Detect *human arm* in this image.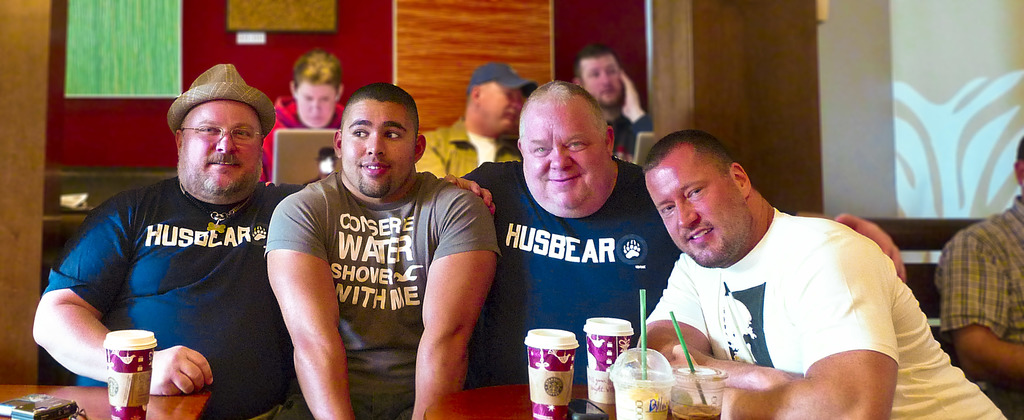
Detection: detection(413, 183, 500, 419).
